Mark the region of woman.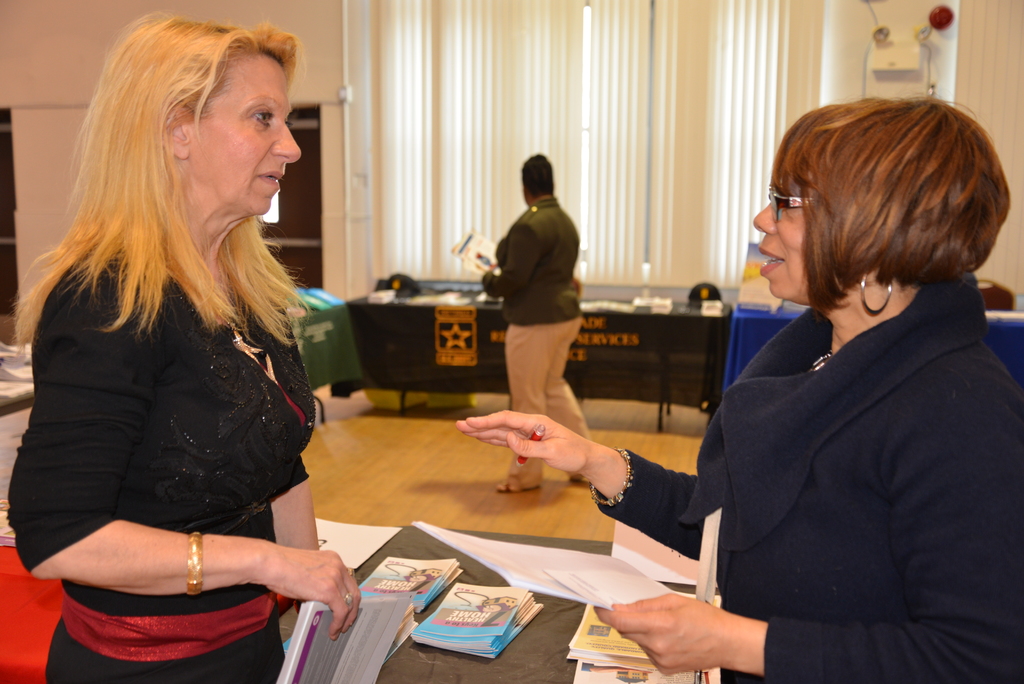
Region: BBox(479, 148, 604, 494).
